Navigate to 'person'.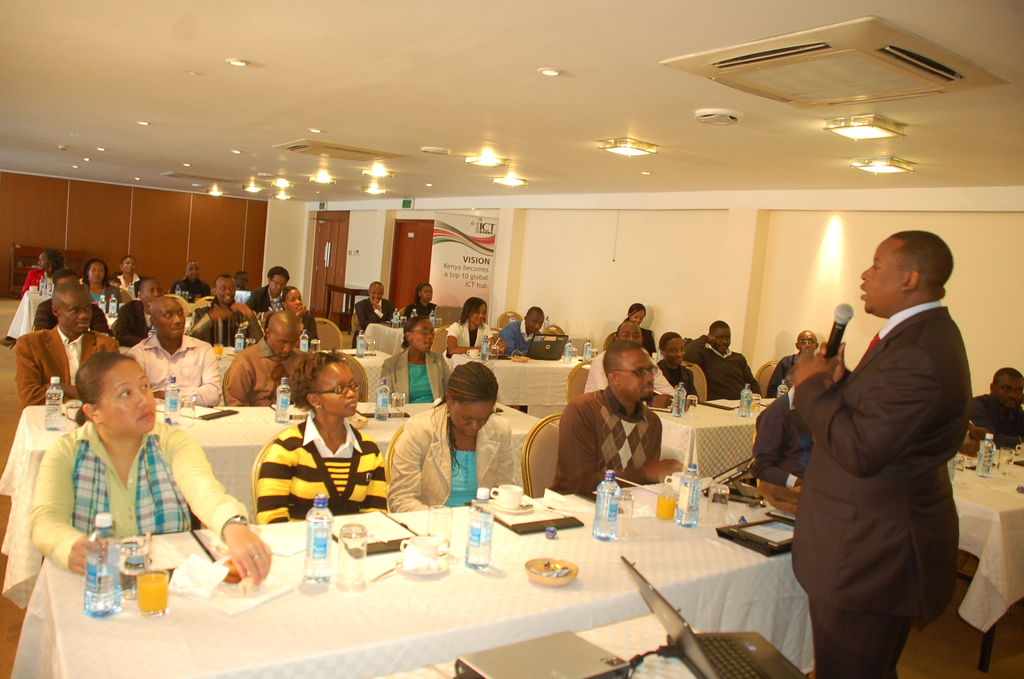
Navigation target: crop(22, 246, 66, 295).
